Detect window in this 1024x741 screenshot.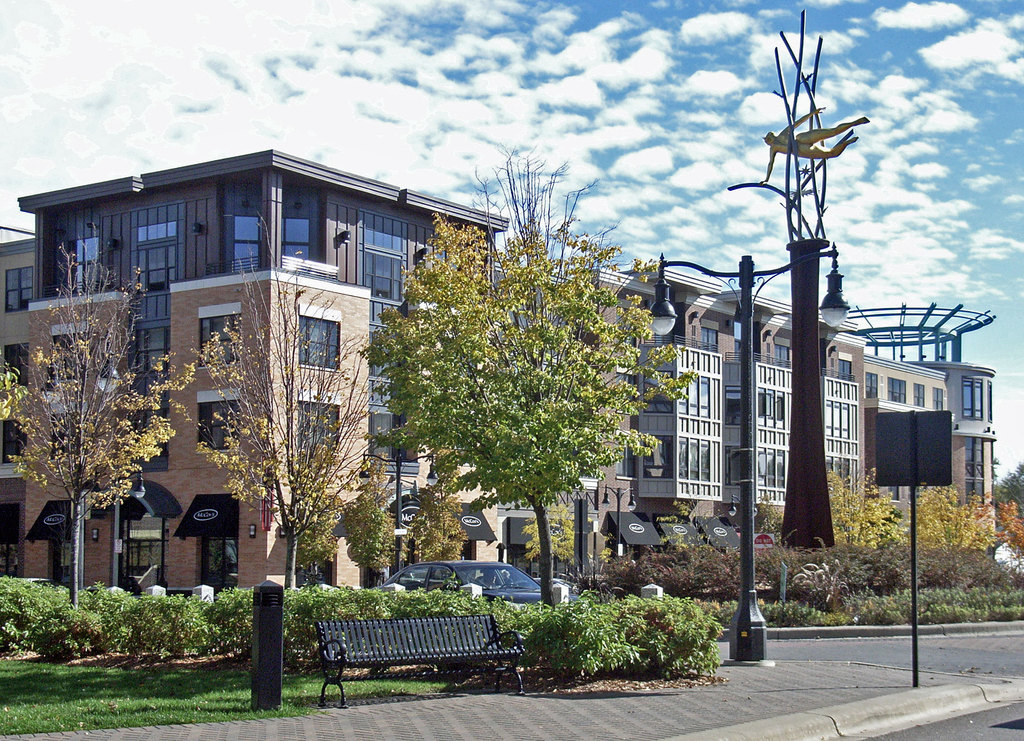
Detection: [left=840, top=356, right=854, bottom=385].
